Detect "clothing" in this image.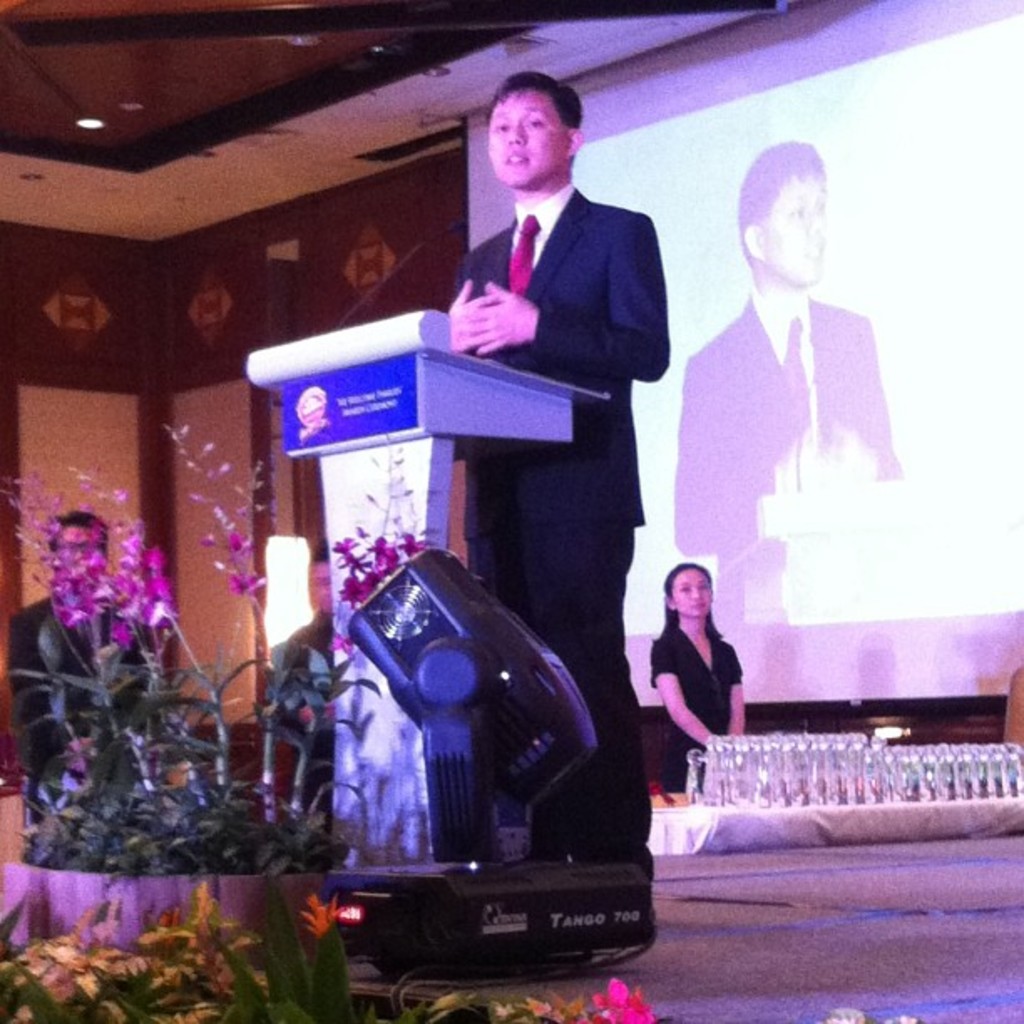
Detection: box(442, 191, 668, 887).
